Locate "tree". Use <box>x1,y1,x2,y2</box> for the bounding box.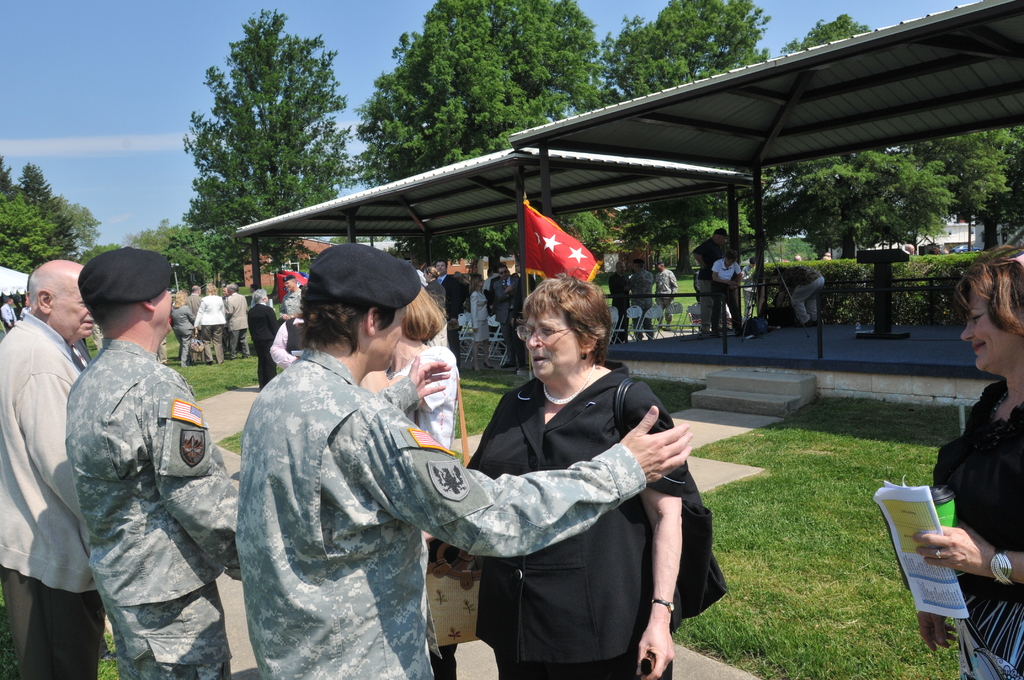
<box>922,120,1023,235</box>.
